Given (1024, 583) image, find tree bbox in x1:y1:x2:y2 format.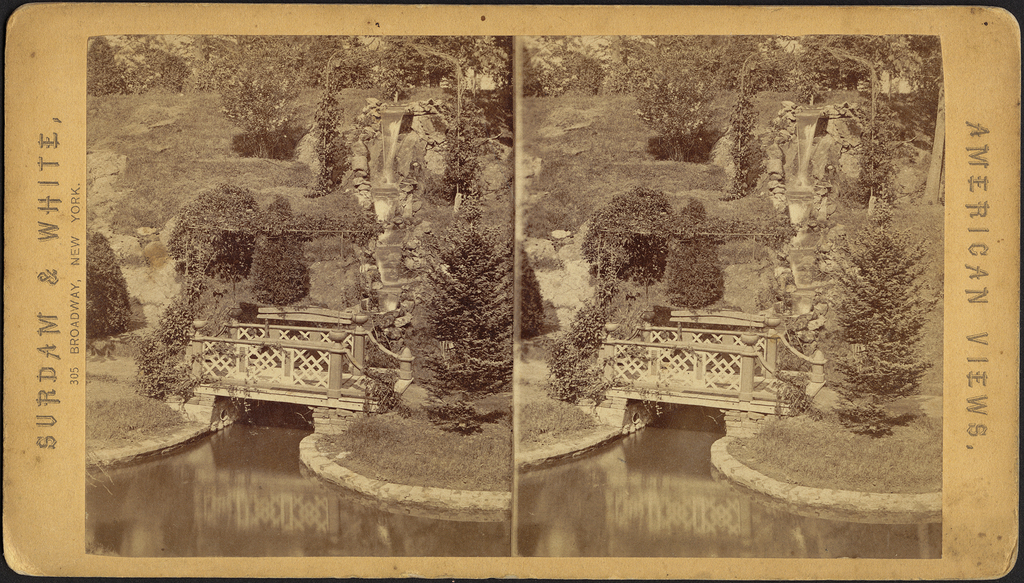
130:35:188:99.
